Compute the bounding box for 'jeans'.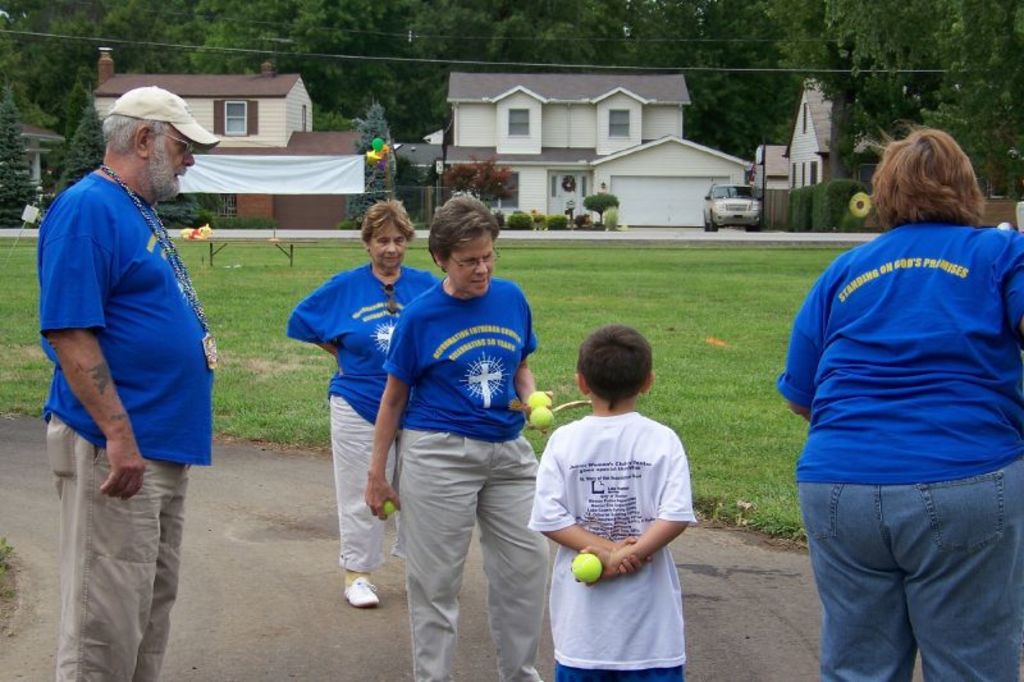
<region>556, 662, 686, 681</region>.
